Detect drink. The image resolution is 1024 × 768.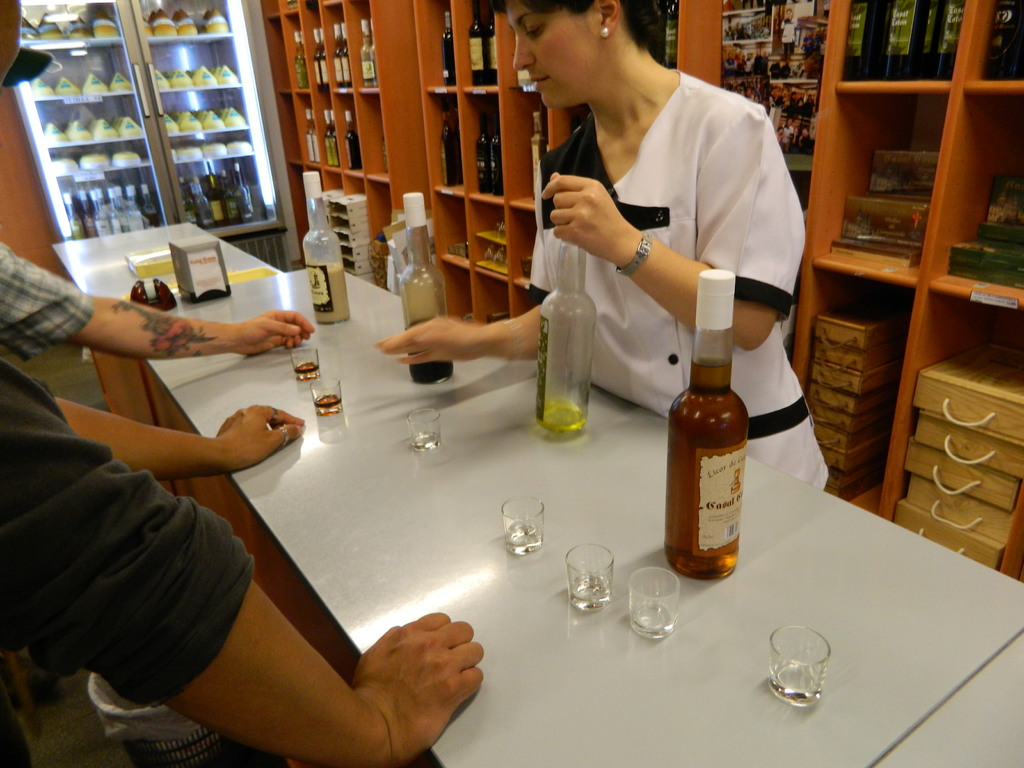
<bbox>321, 109, 333, 168</bbox>.
